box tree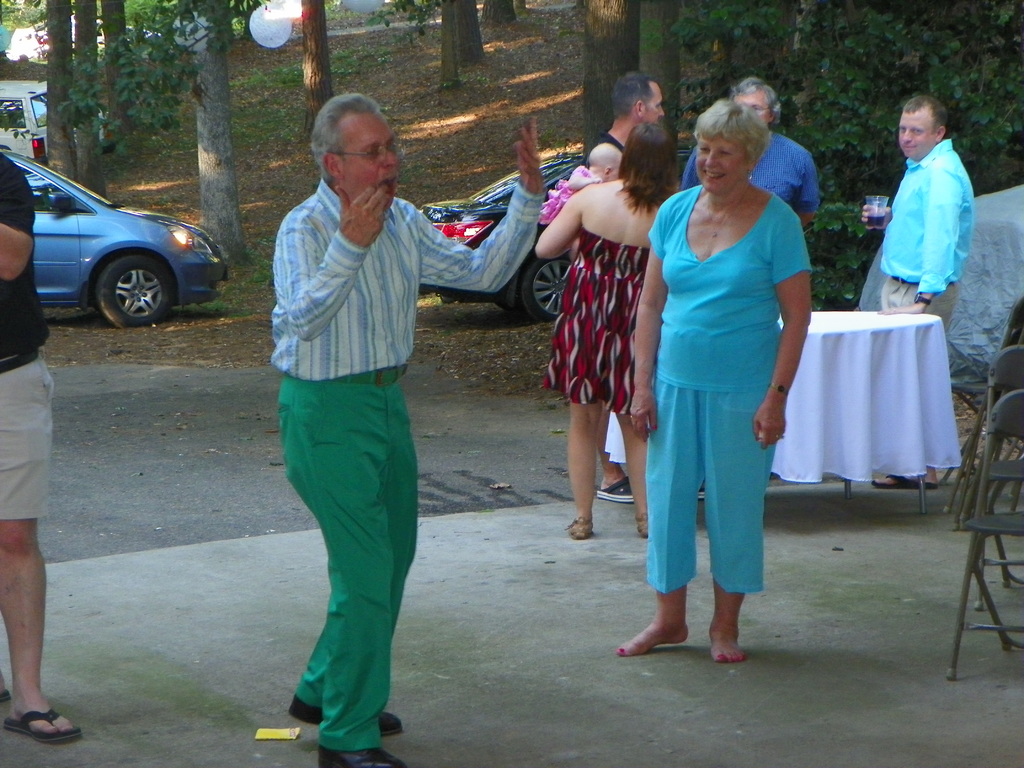
rect(300, 0, 337, 129)
